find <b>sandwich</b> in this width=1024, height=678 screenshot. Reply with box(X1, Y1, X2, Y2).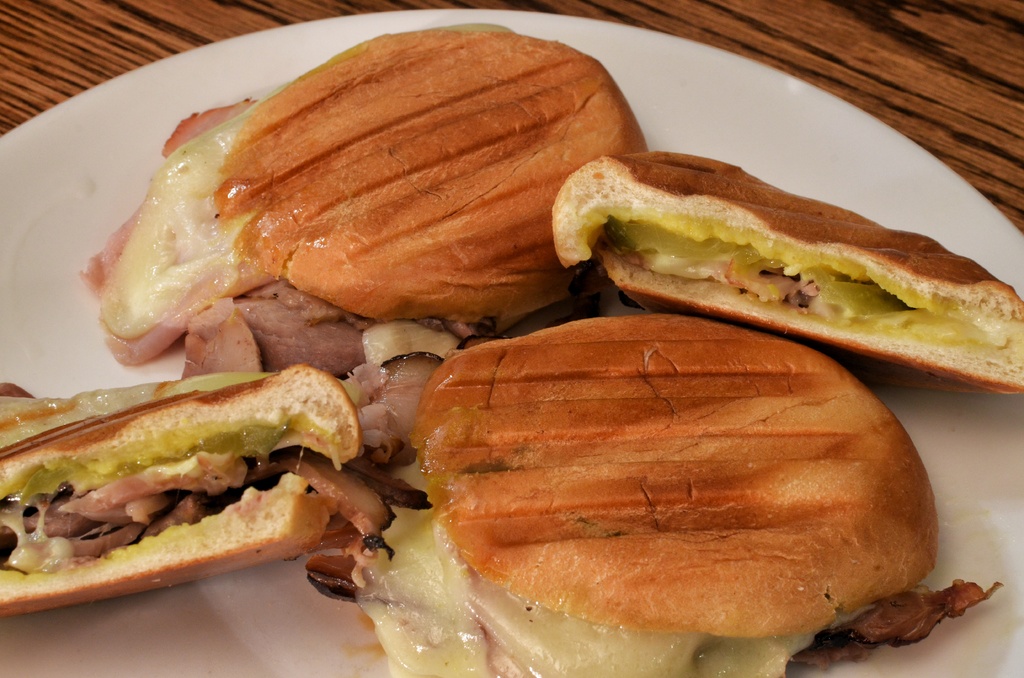
box(310, 303, 998, 677).
